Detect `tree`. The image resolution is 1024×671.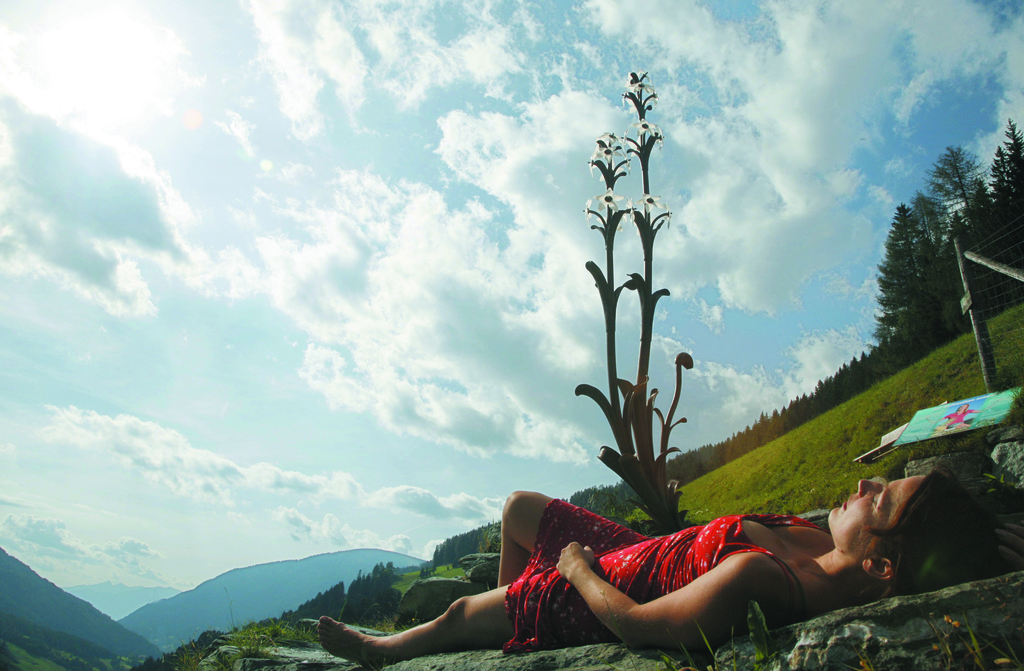
<region>877, 201, 991, 370</region>.
